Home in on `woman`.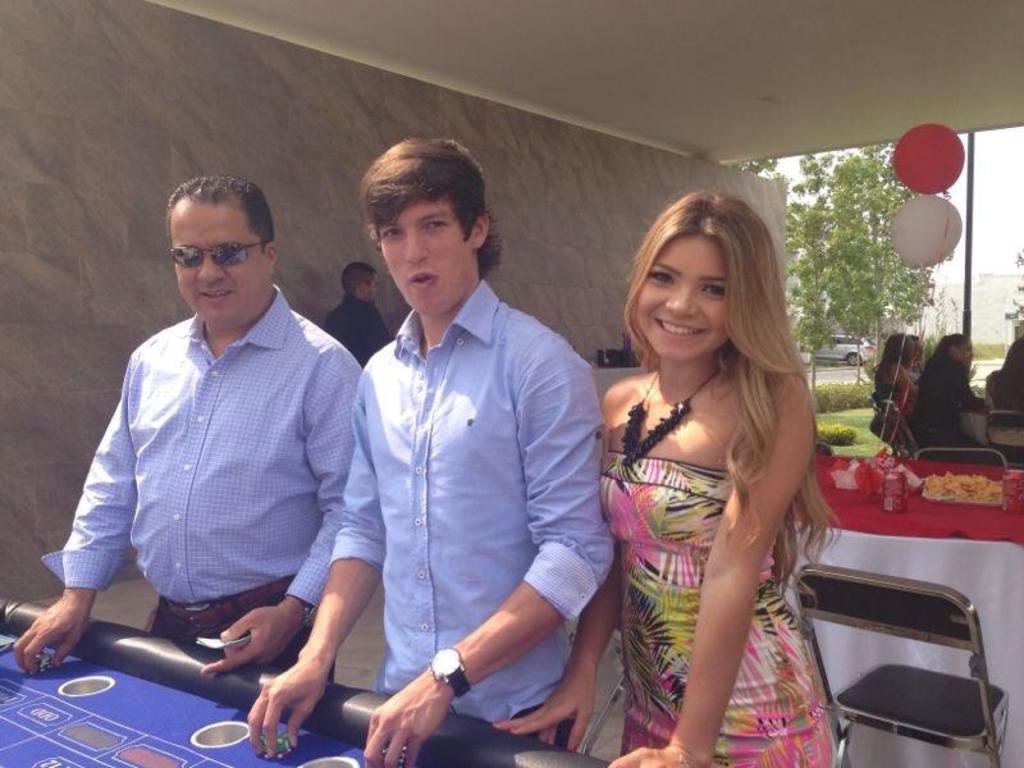
Homed in at [909, 330, 996, 460].
